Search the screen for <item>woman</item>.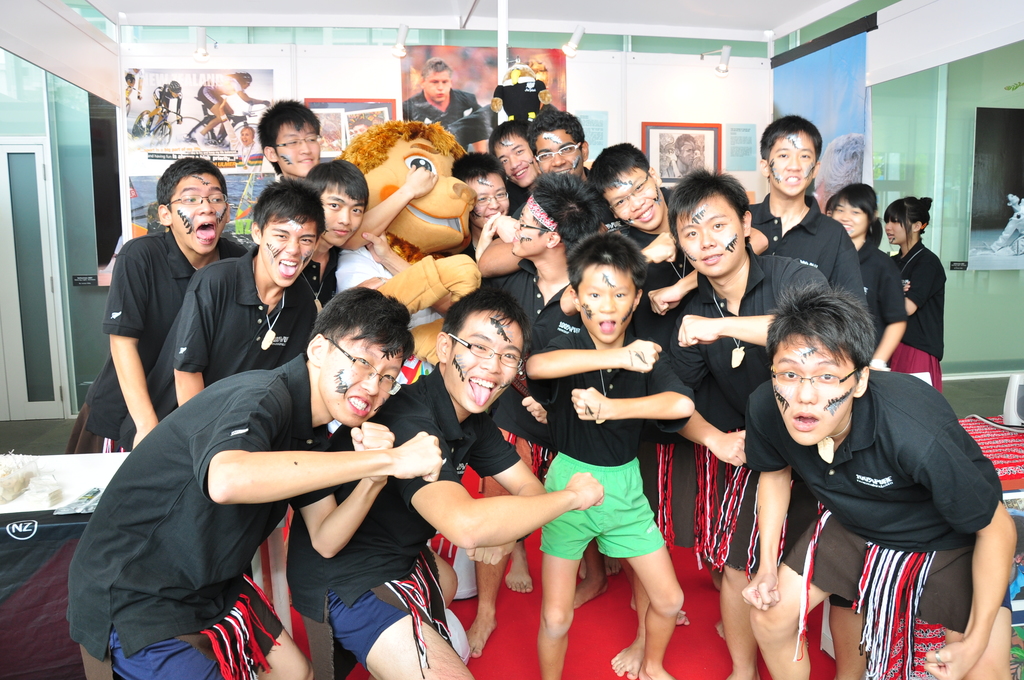
Found at (left=193, top=70, right=272, bottom=144).
